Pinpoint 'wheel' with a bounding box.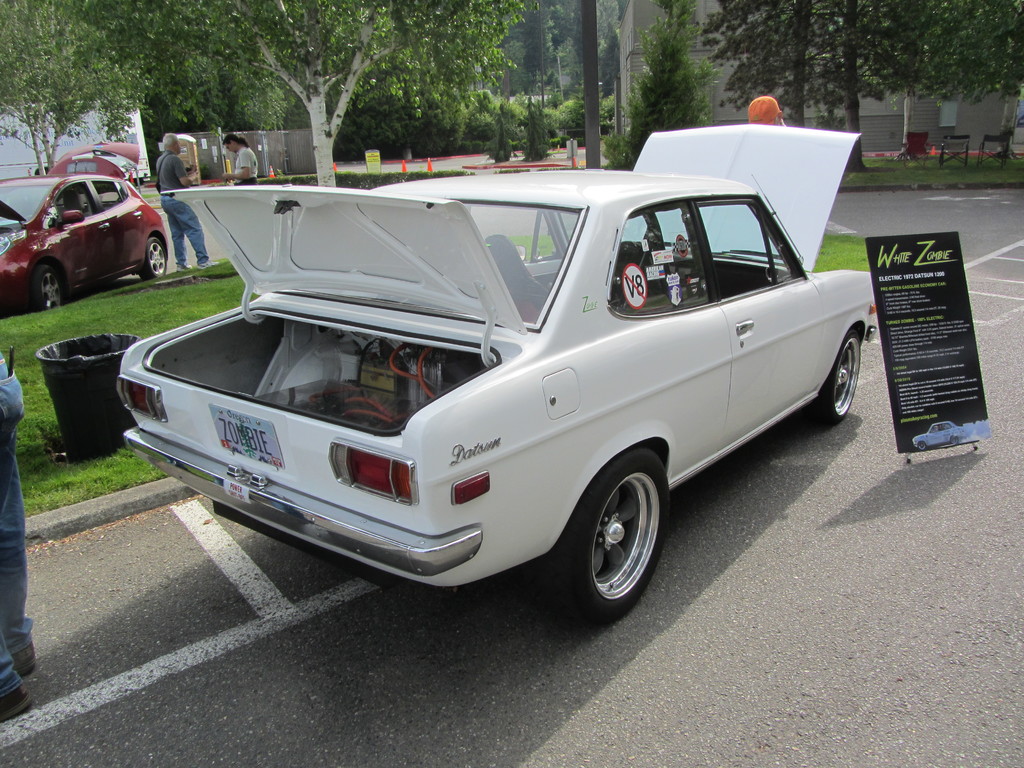
x1=30 y1=264 x2=65 y2=305.
